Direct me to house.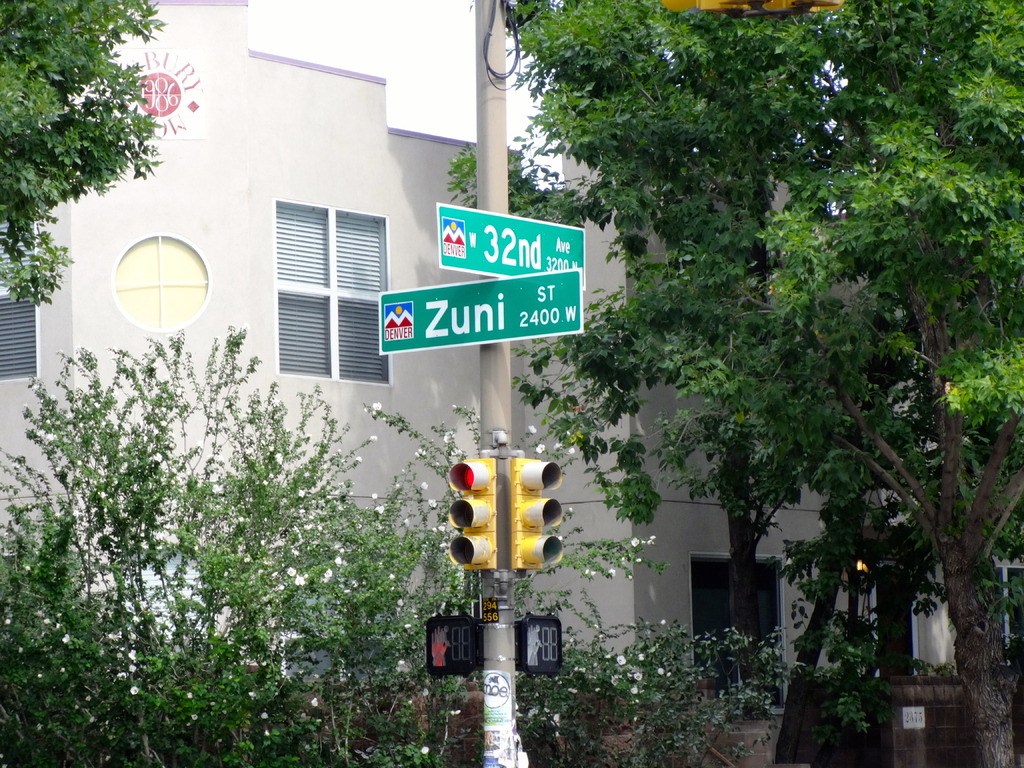
Direction: 0/0/1023/767.
